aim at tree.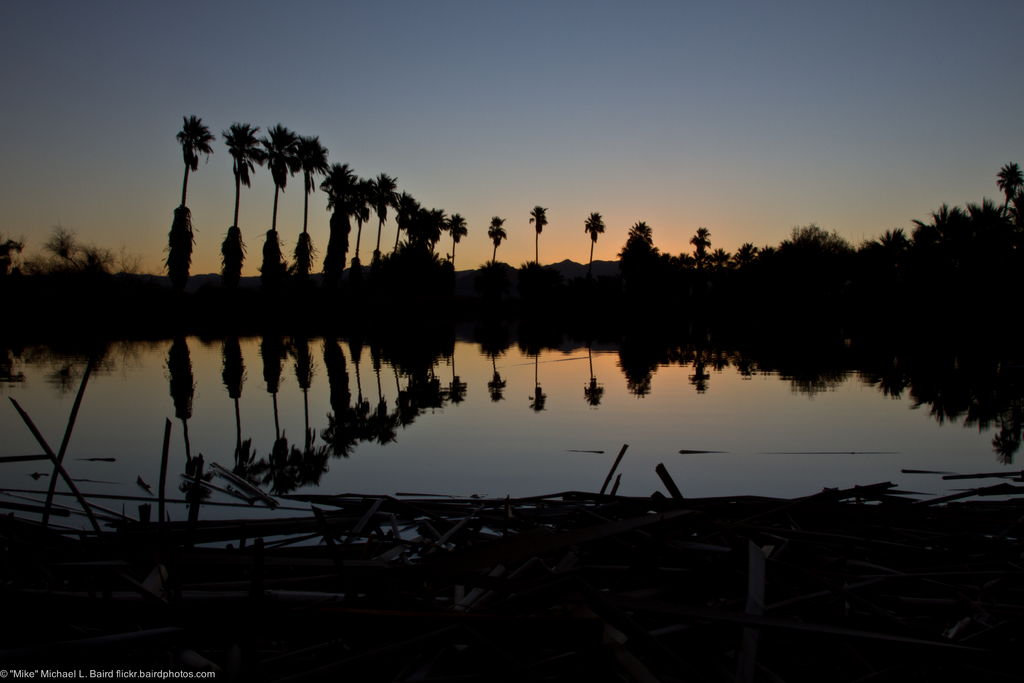
Aimed at 318, 158, 374, 274.
